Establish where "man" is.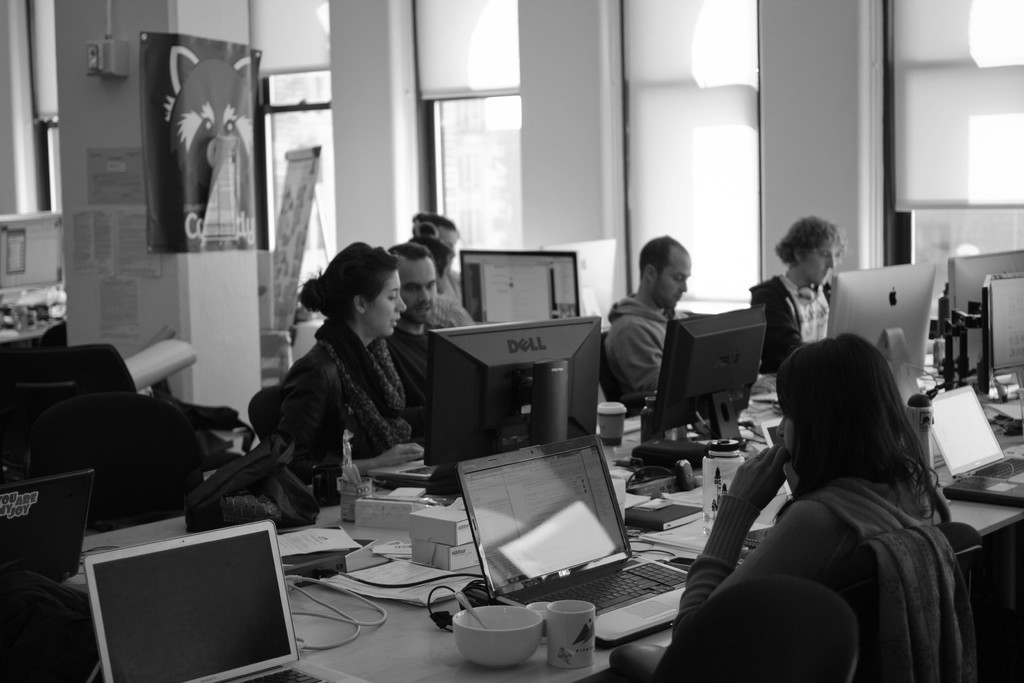
Established at BBox(406, 226, 469, 324).
